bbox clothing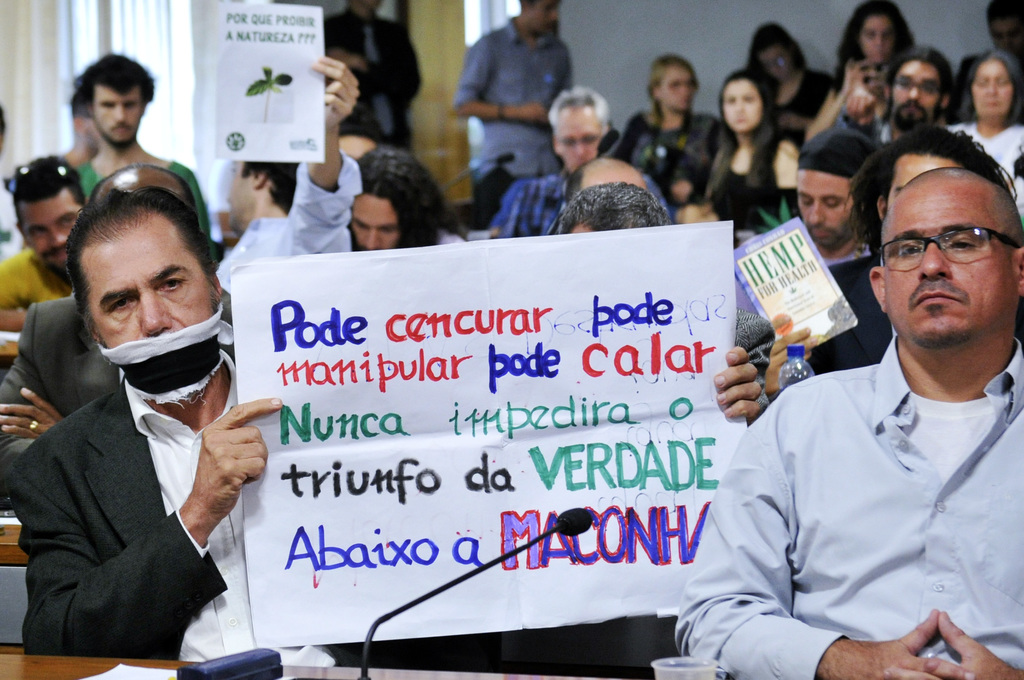
locate(0, 244, 72, 311)
